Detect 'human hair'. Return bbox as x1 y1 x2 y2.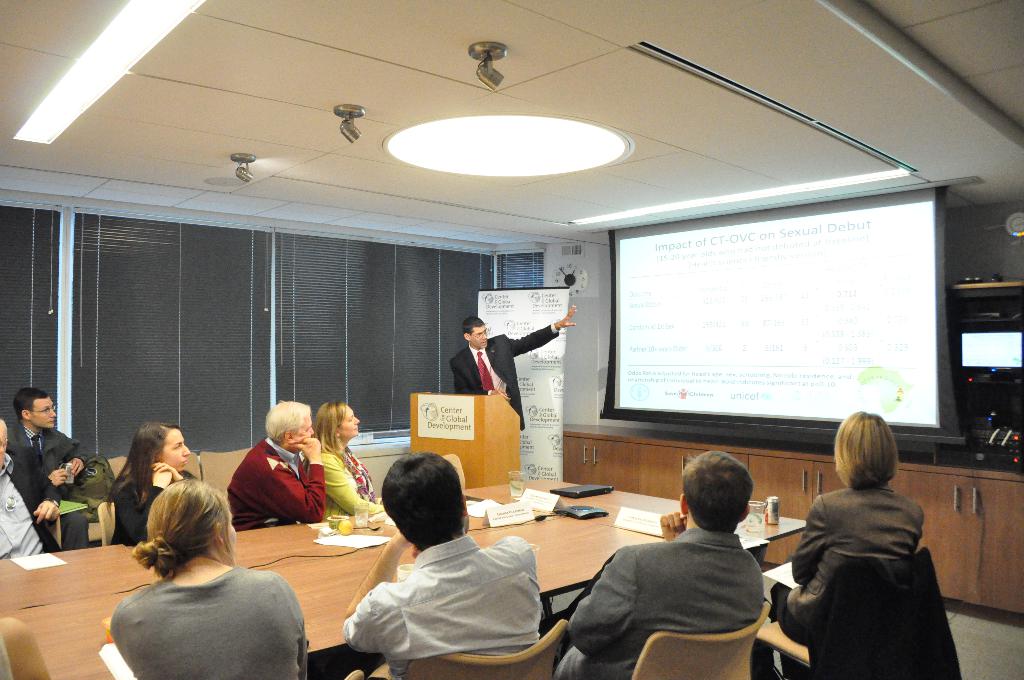
106 421 181 521.
